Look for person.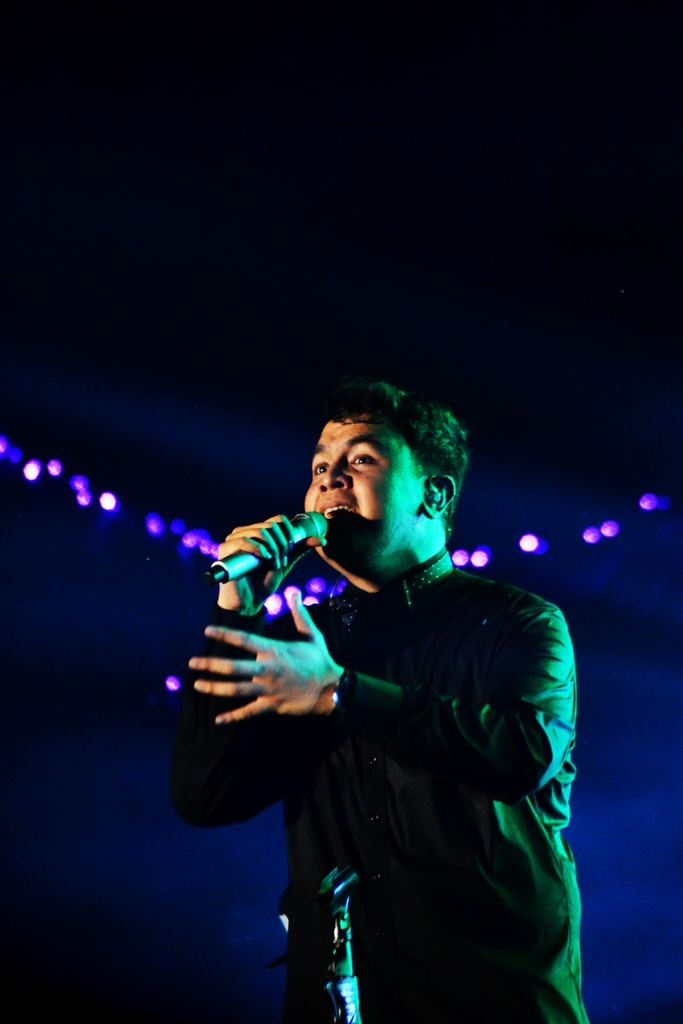
Found: (178,388,593,1023).
